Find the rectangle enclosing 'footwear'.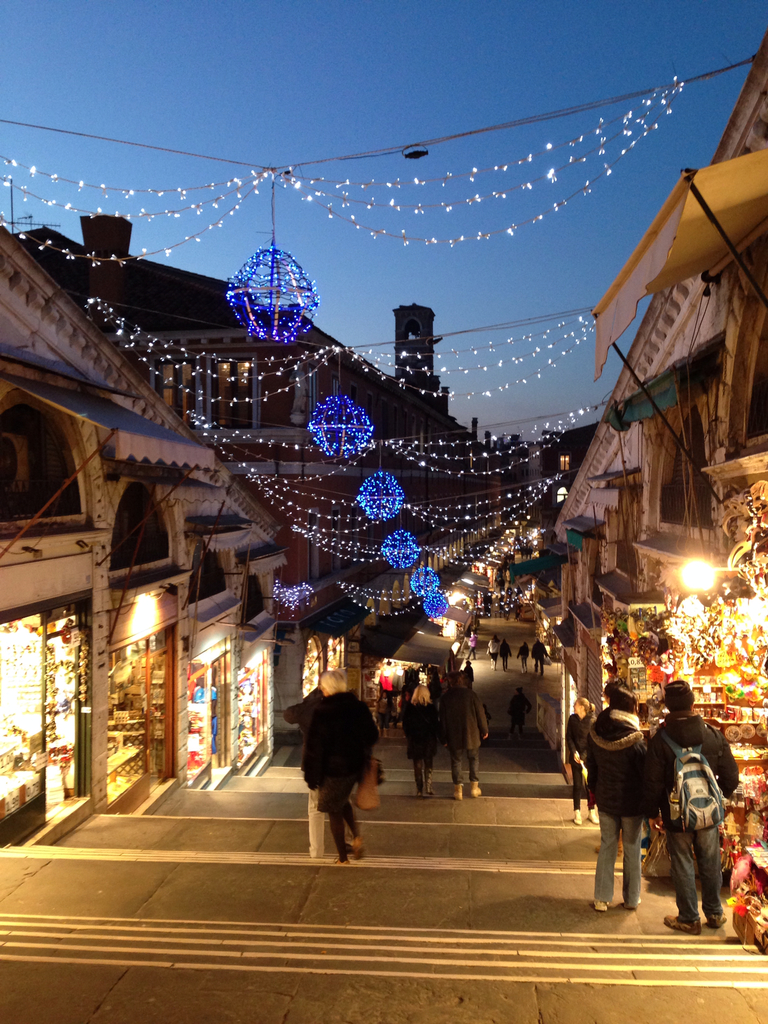
BBox(575, 811, 582, 824).
